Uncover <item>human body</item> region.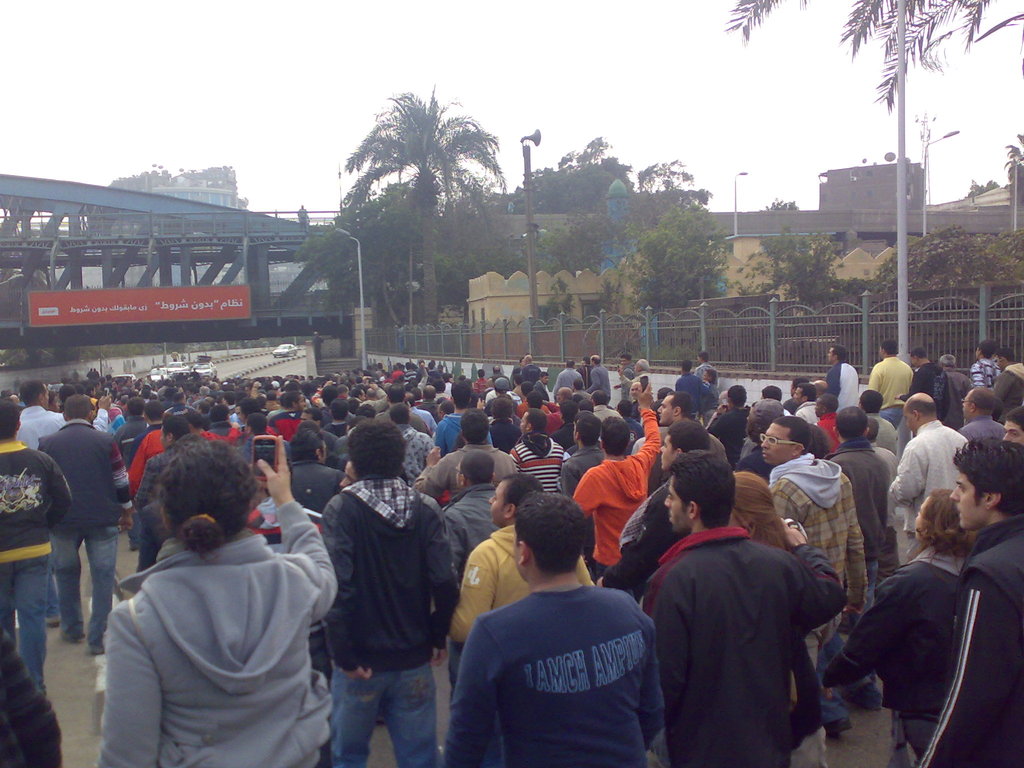
Uncovered: x1=85 y1=465 x2=324 y2=767.
